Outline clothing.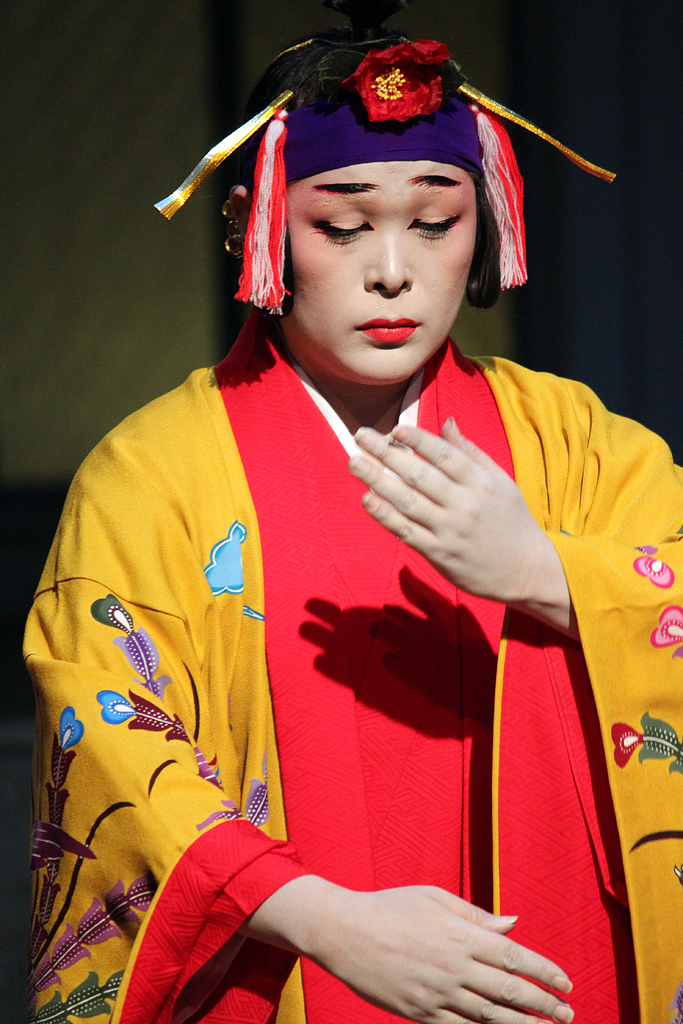
Outline: crop(22, 235, 629, 995).
